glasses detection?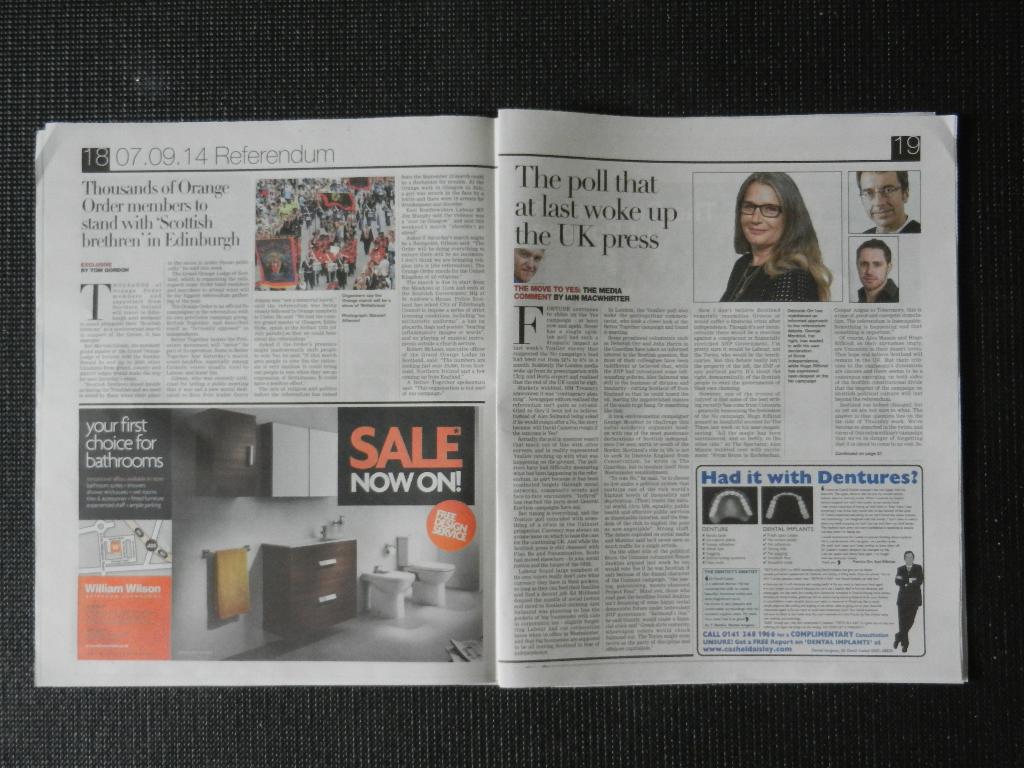
rect(734, 200, 788, 221)
